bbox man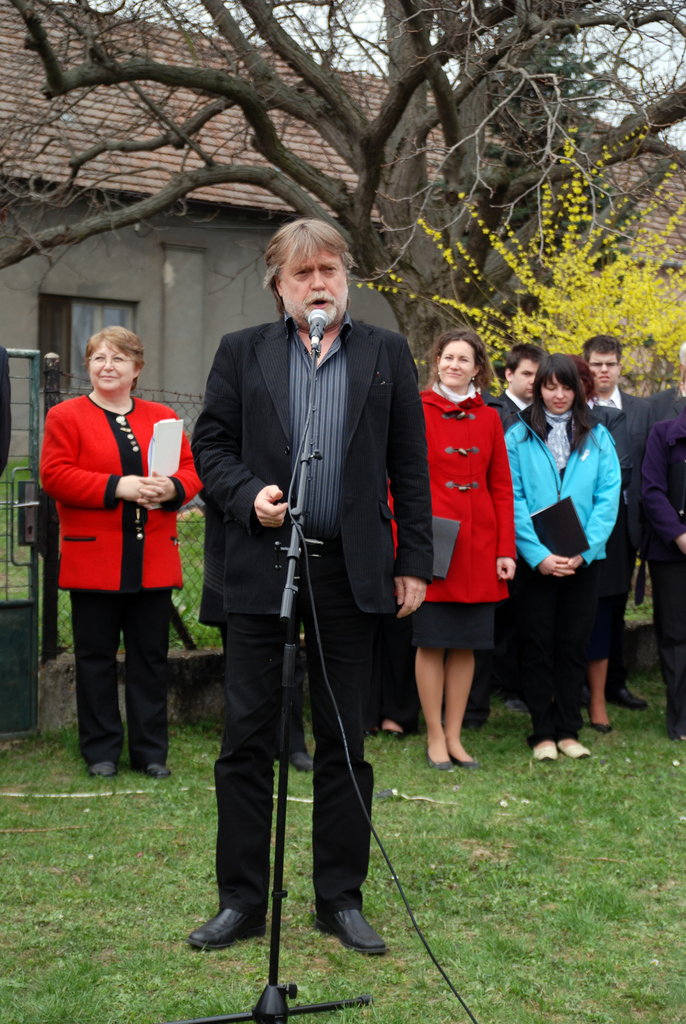
{"left": 189, "top": 208, "right": 421, "bottom": 984}
